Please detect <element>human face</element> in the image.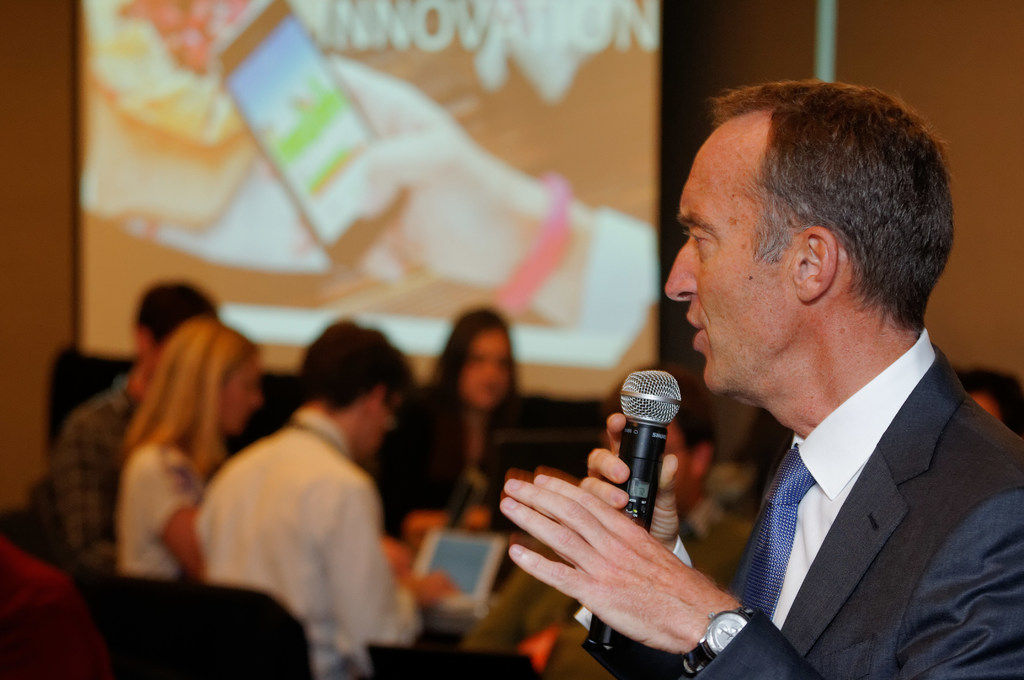
463,329,509,413.
